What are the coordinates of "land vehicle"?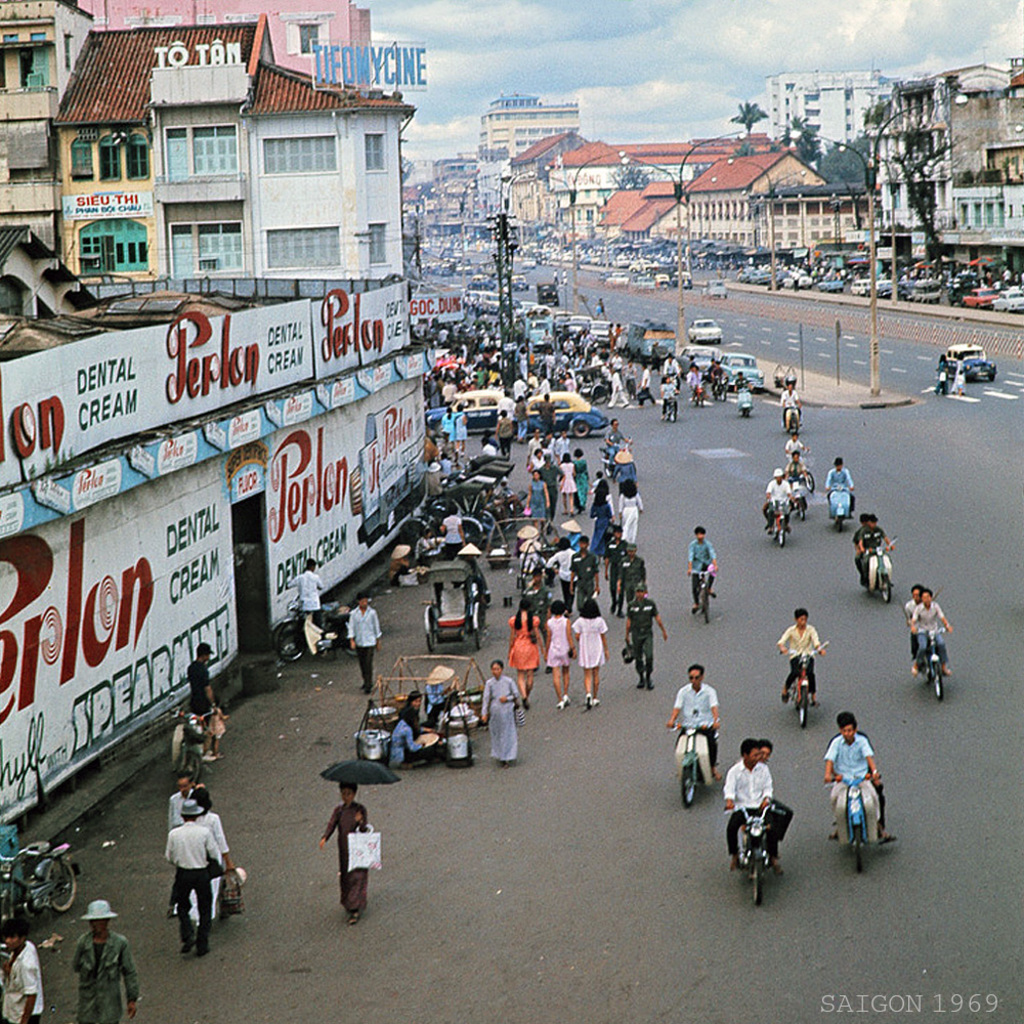
[x1=675, y1=716, x2=725, y2=810].
